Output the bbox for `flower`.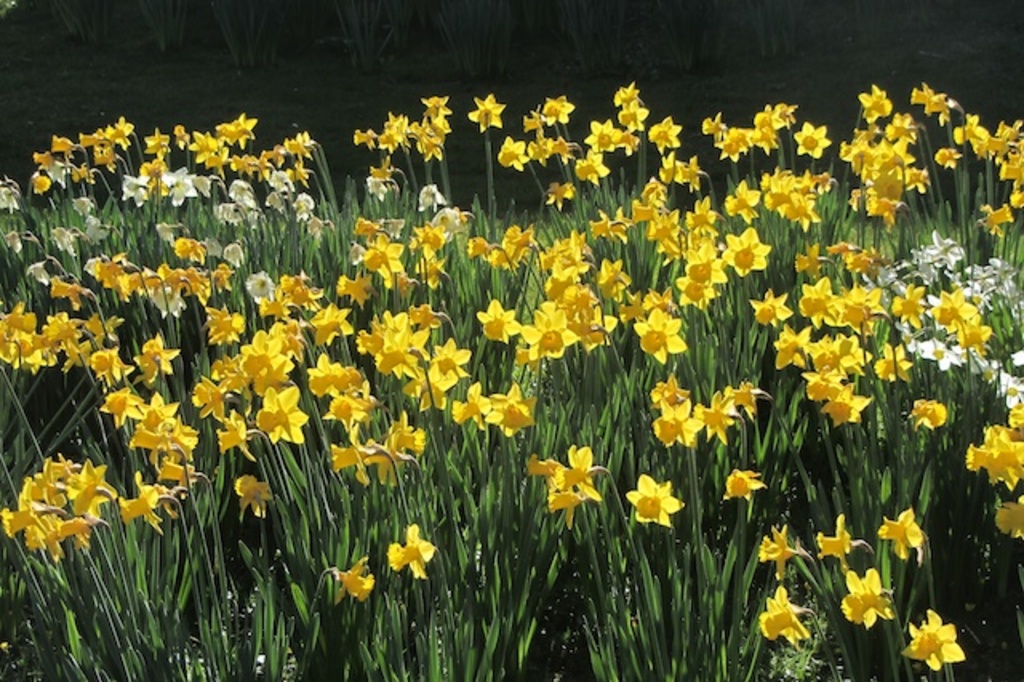
995 493 1022 548.
